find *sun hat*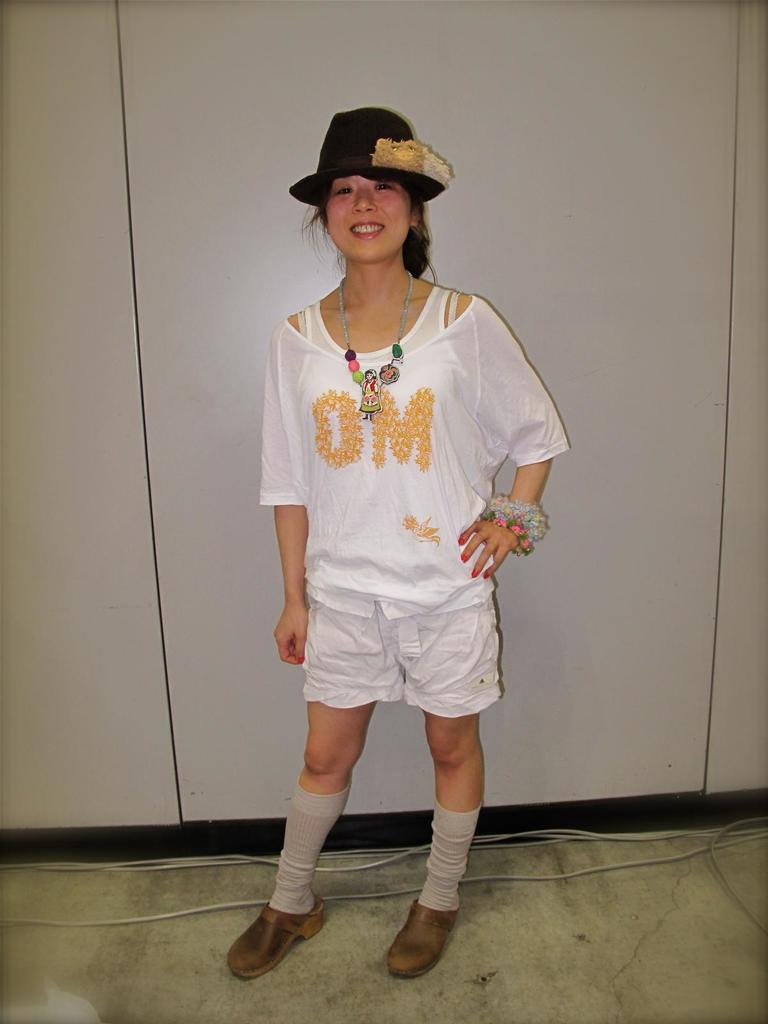
279,104,460,216
